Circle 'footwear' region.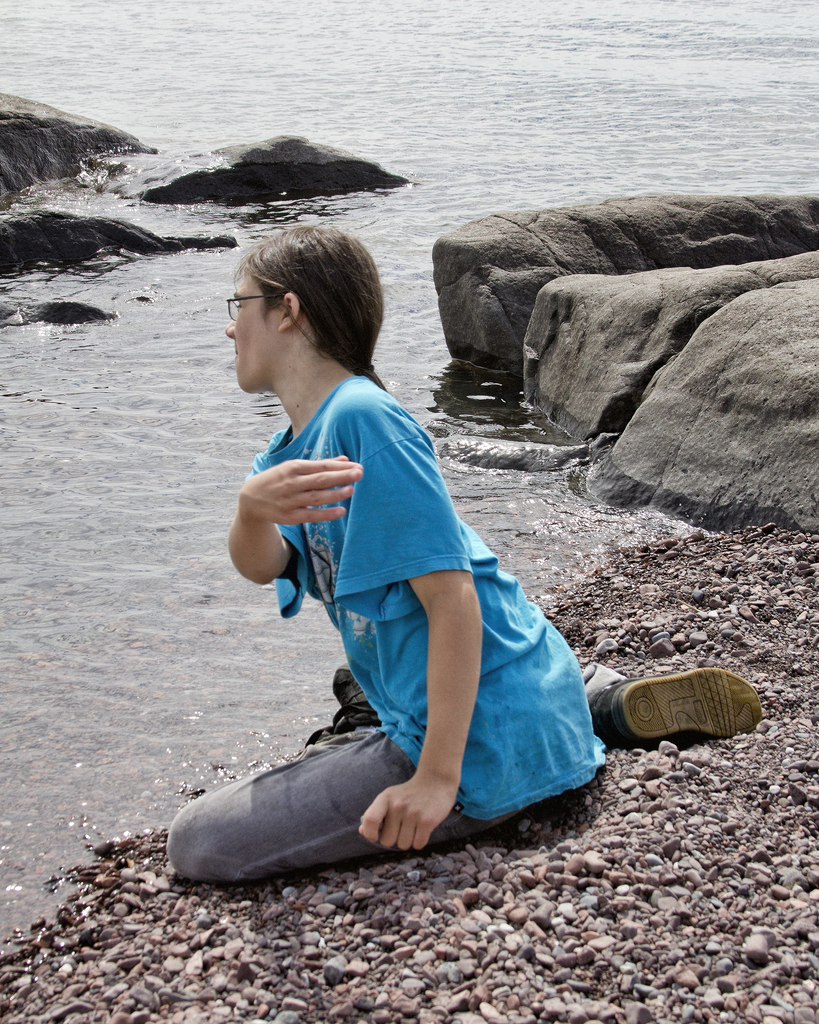
Region: pyautogui.locateOnScreen(589, 663, 766, 742).
